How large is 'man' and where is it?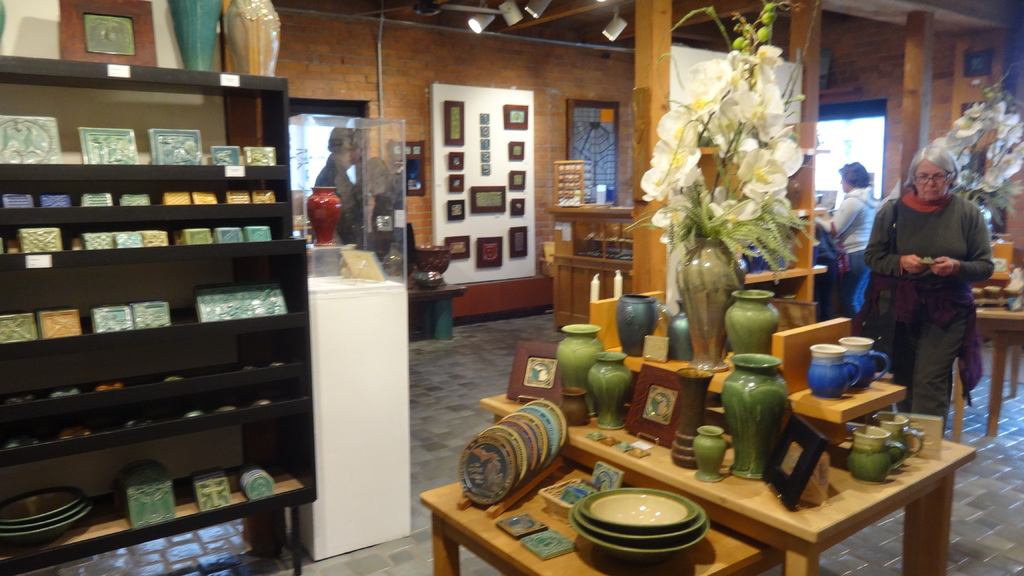
Bounding box: bbox=(861, 143, 1000, 429).
